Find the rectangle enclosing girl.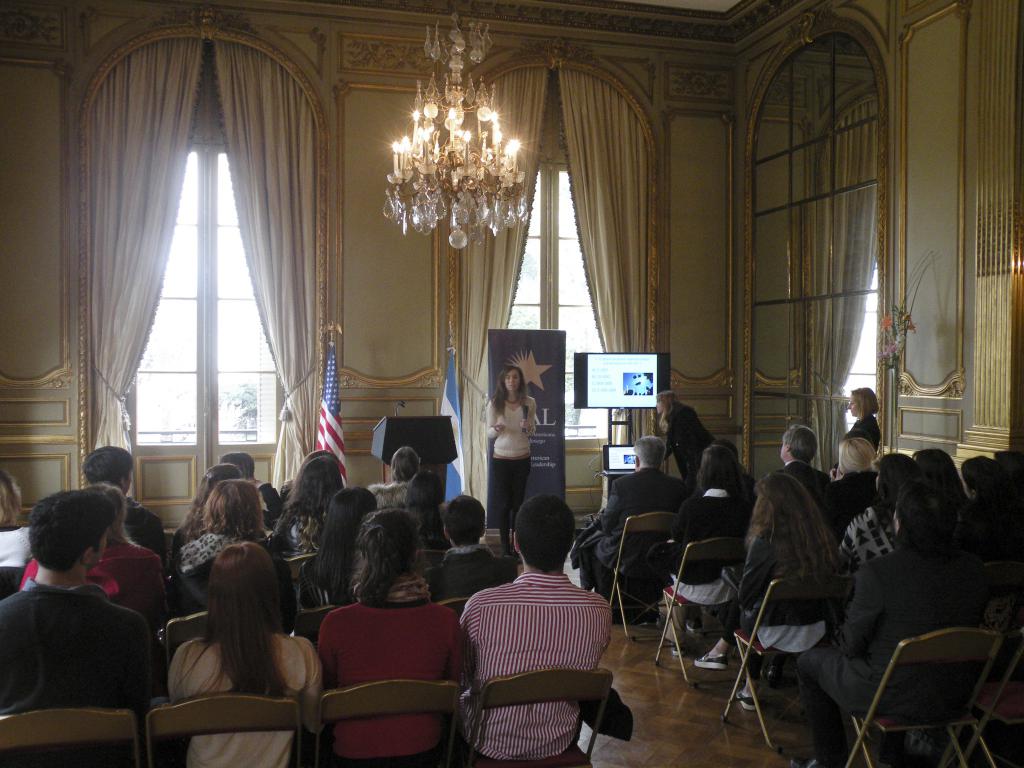
detection(168, 536, 326, 767).
